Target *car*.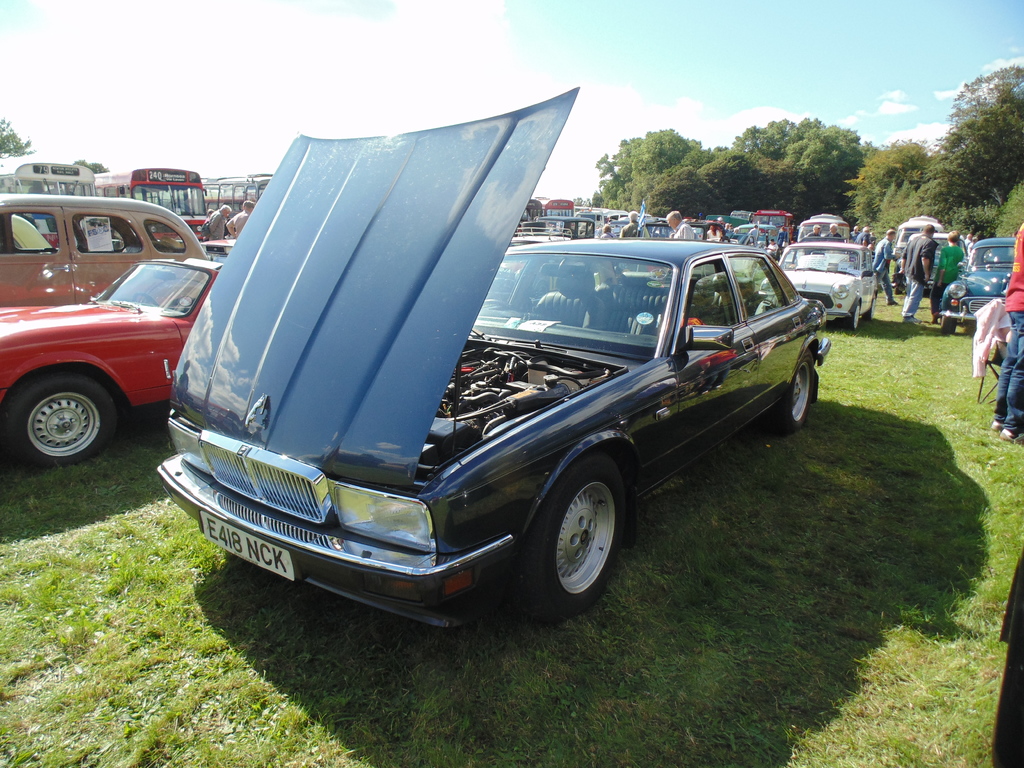
Target region: x1=934 y1=225 x2=1012 y2=338.
